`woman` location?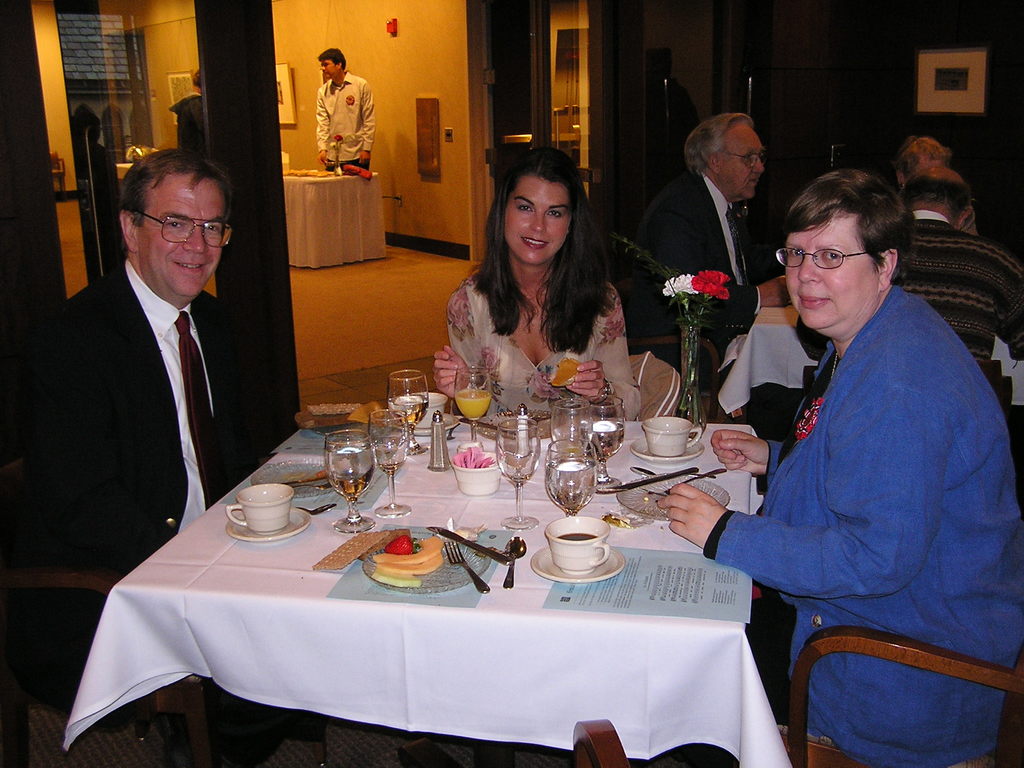
[left=662, top=160, right=1023, bottom=767]
